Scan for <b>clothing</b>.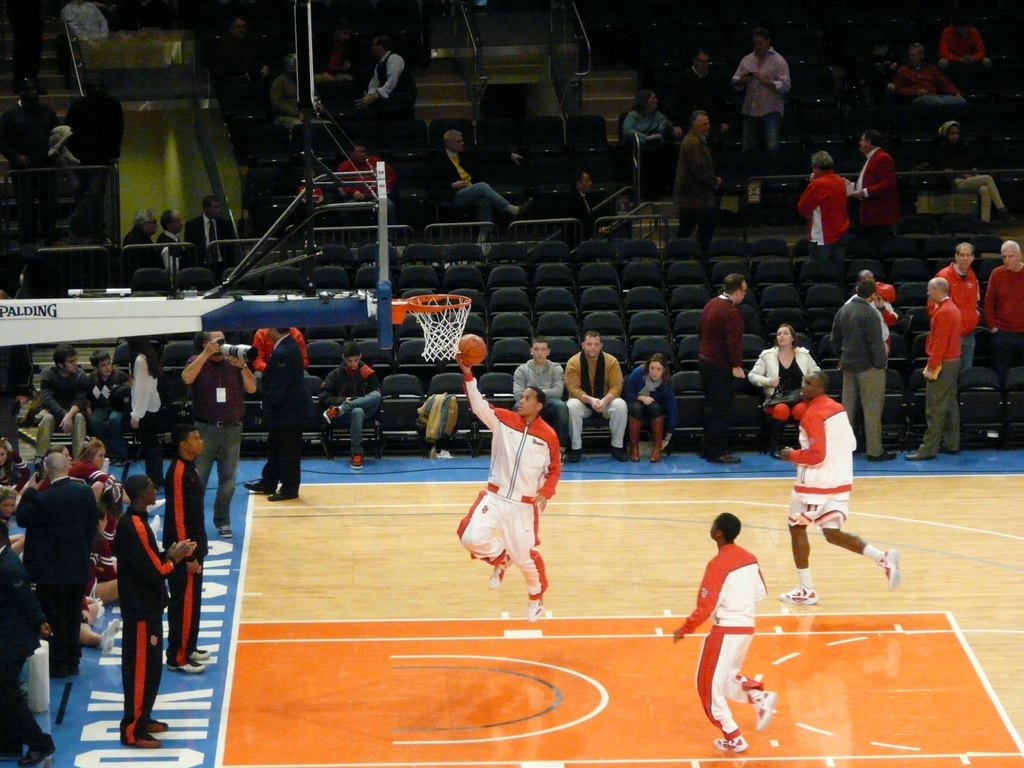
Scan result: (left=824, top=286, right=887, bottom=457).
